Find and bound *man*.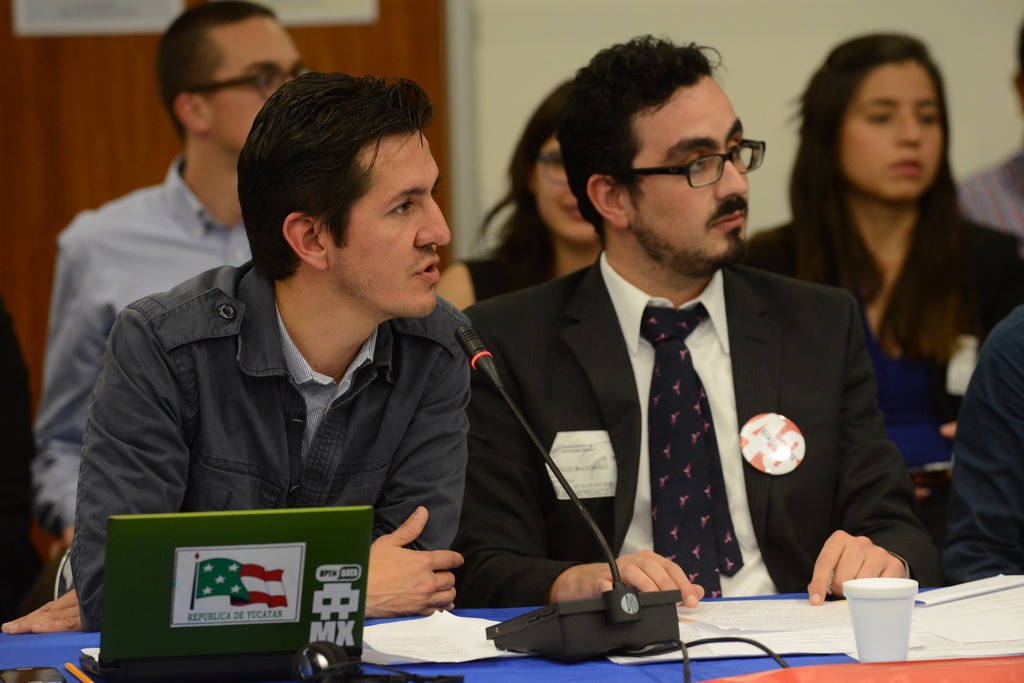
Bound: x1=47, y1=0, x2=322, y2=565.
